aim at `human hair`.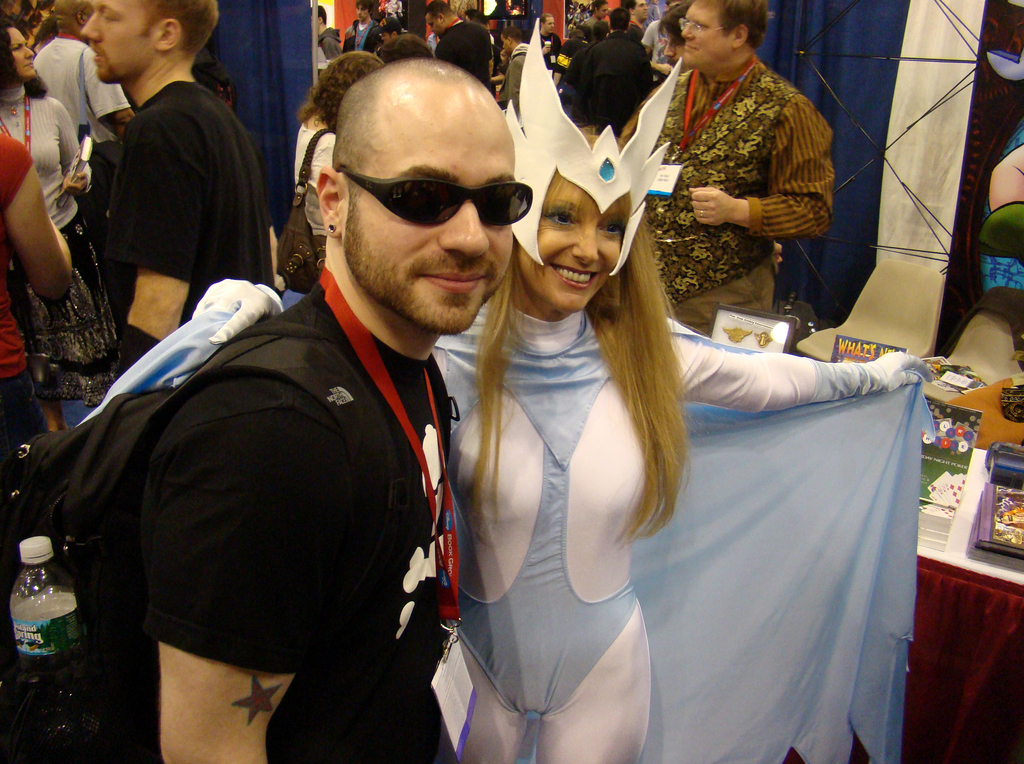
Aimed at {"x1": 311, "y1": 4, "x2": 326, "y2": 25}.
